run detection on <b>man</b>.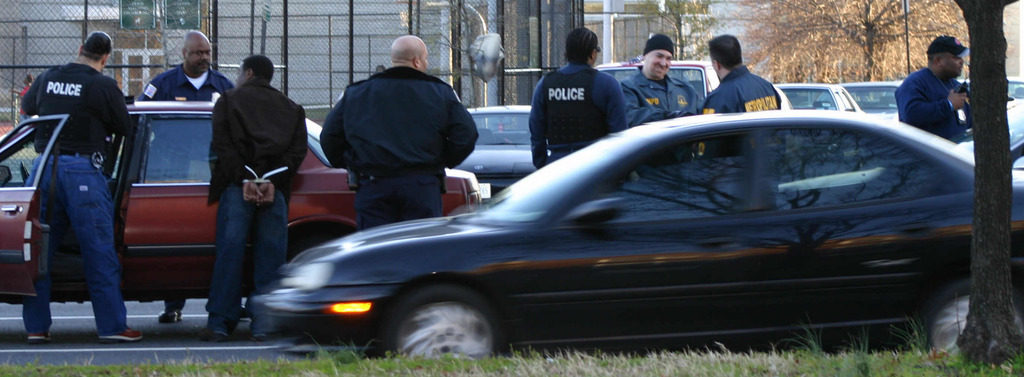
Result: select_region(623, 34, 706, 125).
